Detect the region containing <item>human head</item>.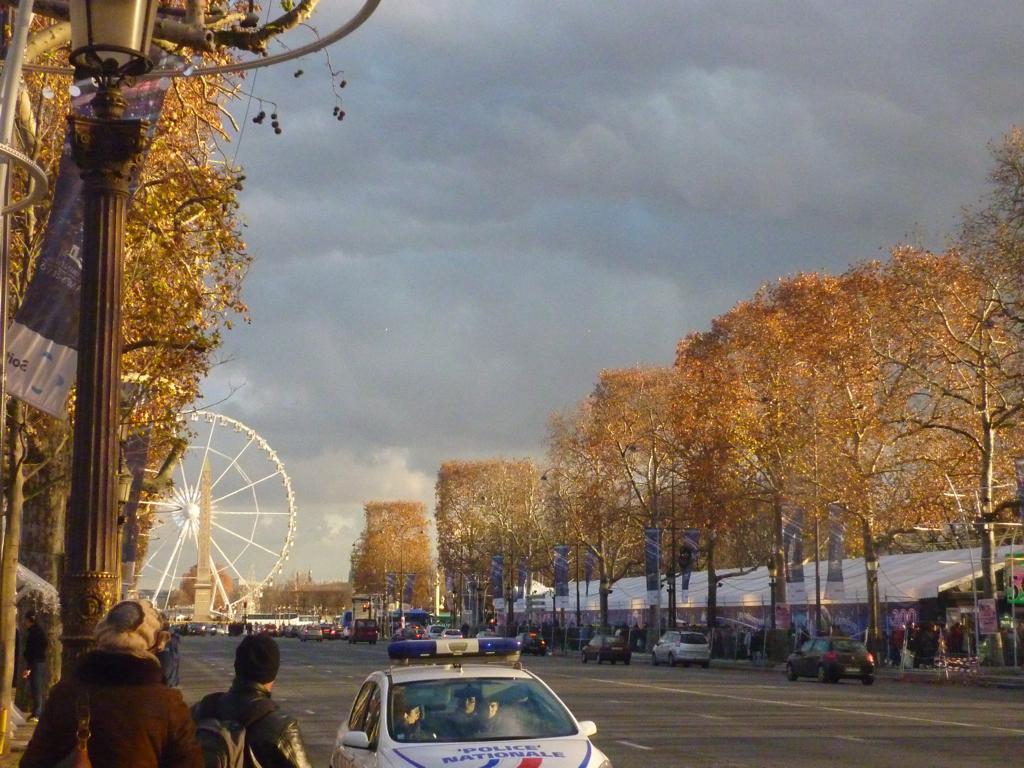
(x1=87, y1=601, x2=175, y2=658).
